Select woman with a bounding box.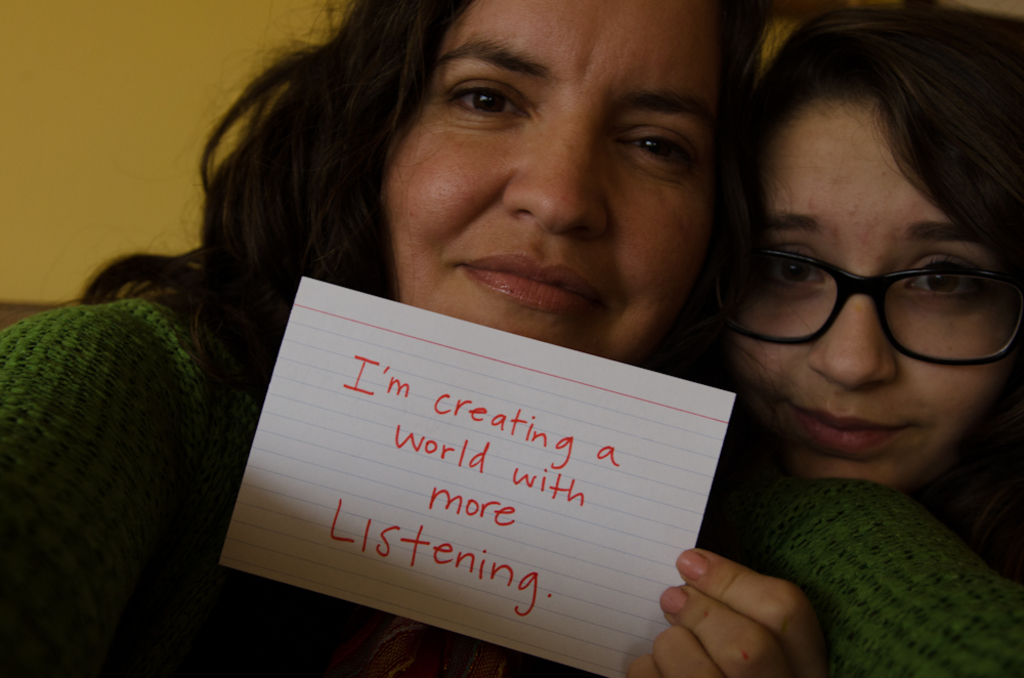
Rect(0, 0, 1023, 677).
